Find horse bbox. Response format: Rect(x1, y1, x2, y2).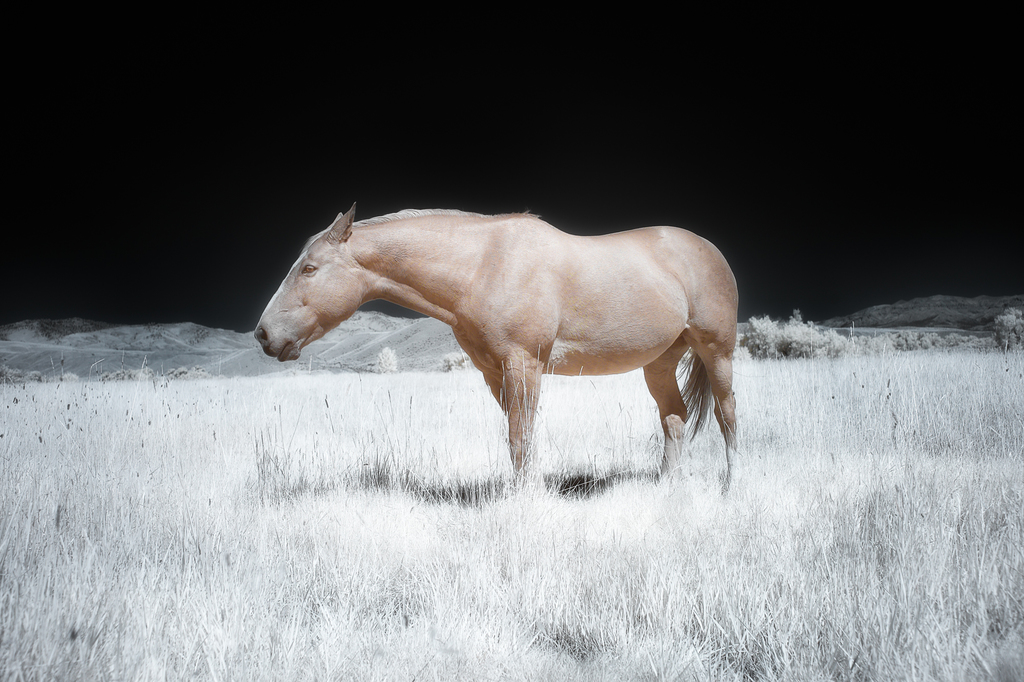
Rect(257, 201, 737, 496).
